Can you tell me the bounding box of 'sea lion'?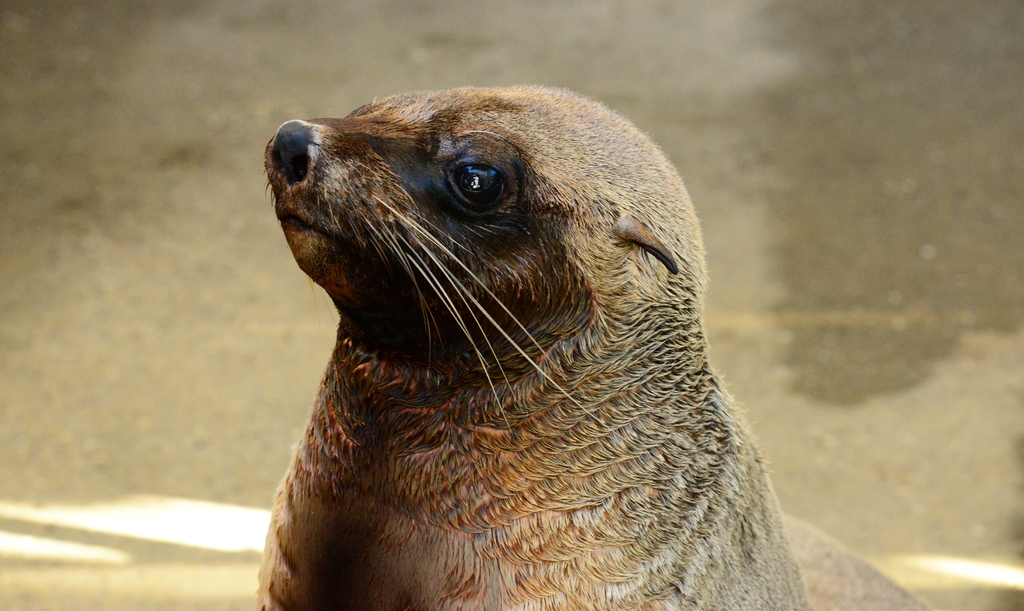
crop(257, 83, 934, 610).
